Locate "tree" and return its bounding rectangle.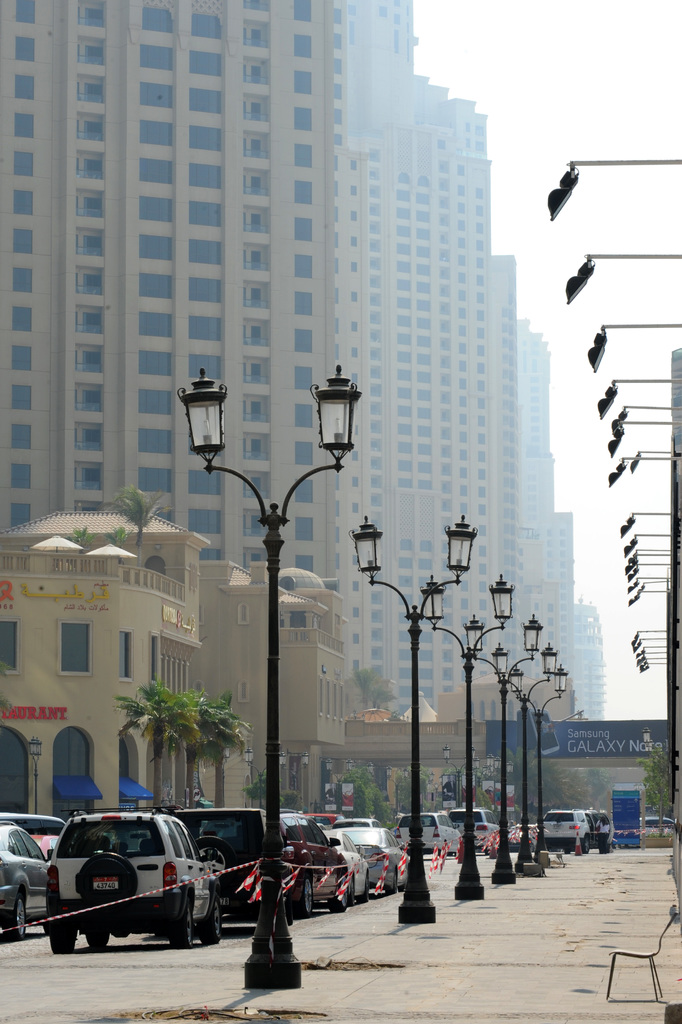
[x1=111, y1=478, x2=169, y2=548].
